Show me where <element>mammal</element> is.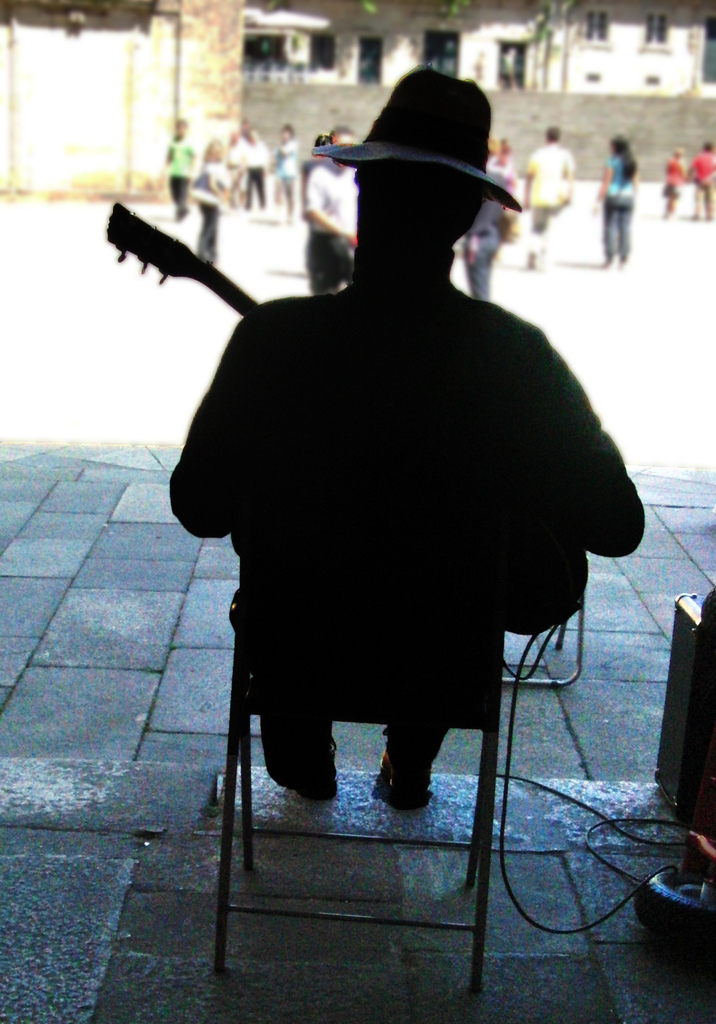
<element>mammal</element> is at rect(224, 128, 248, 200).
